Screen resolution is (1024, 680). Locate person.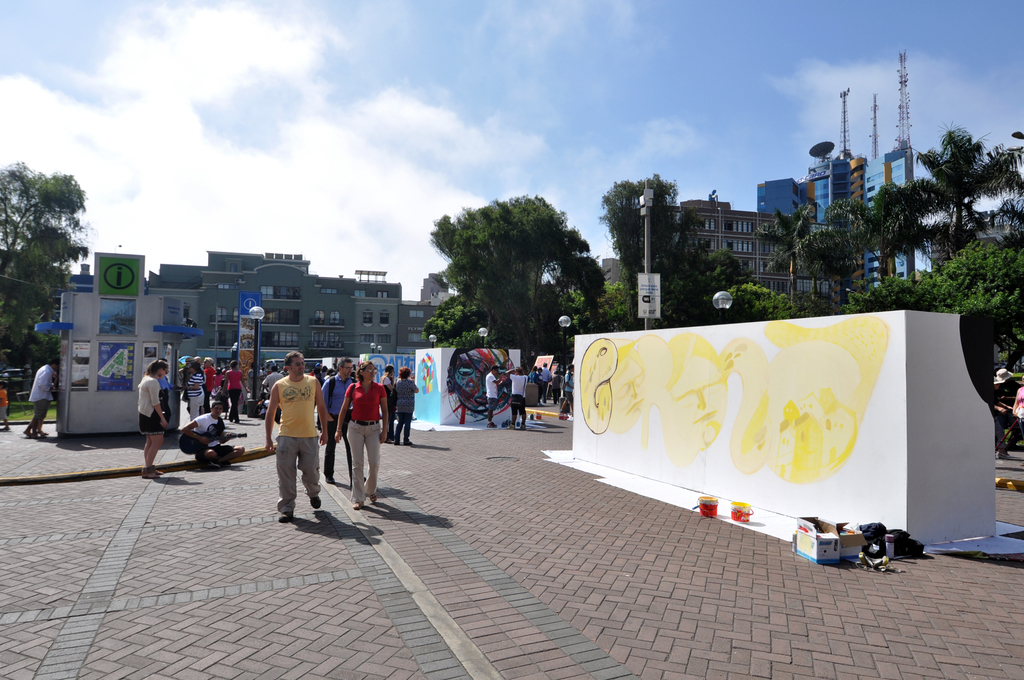
451, 343, 518, 423.
